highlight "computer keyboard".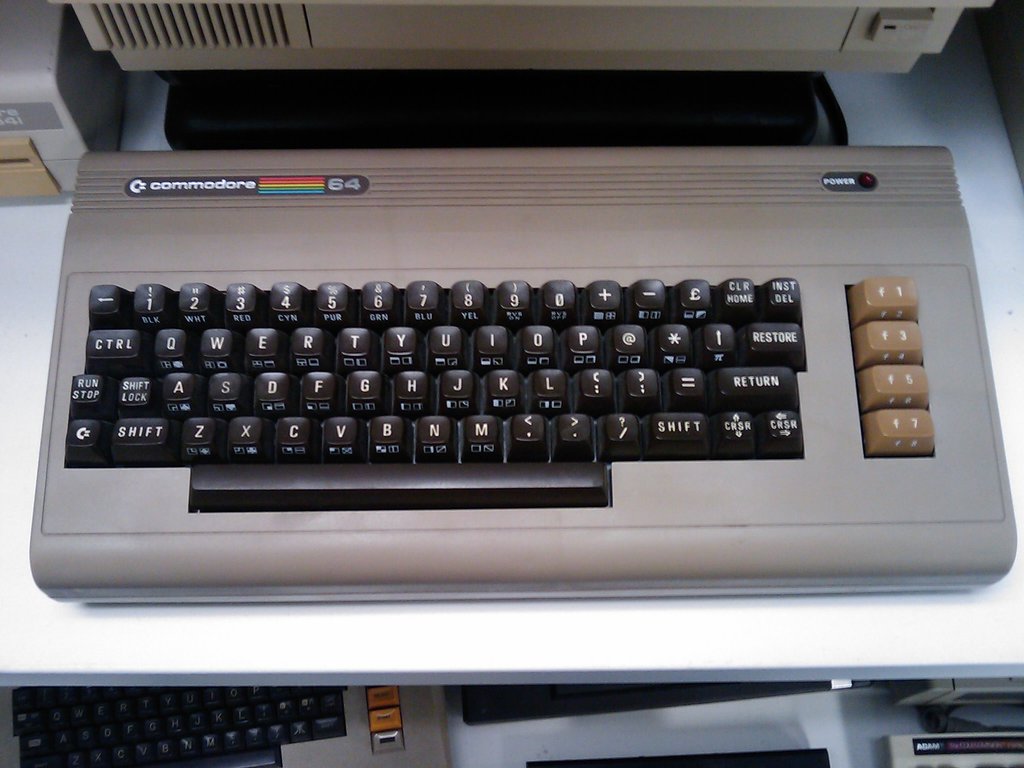
Highlighted region: x1=10 y1=684 x2=453 y2=767.
